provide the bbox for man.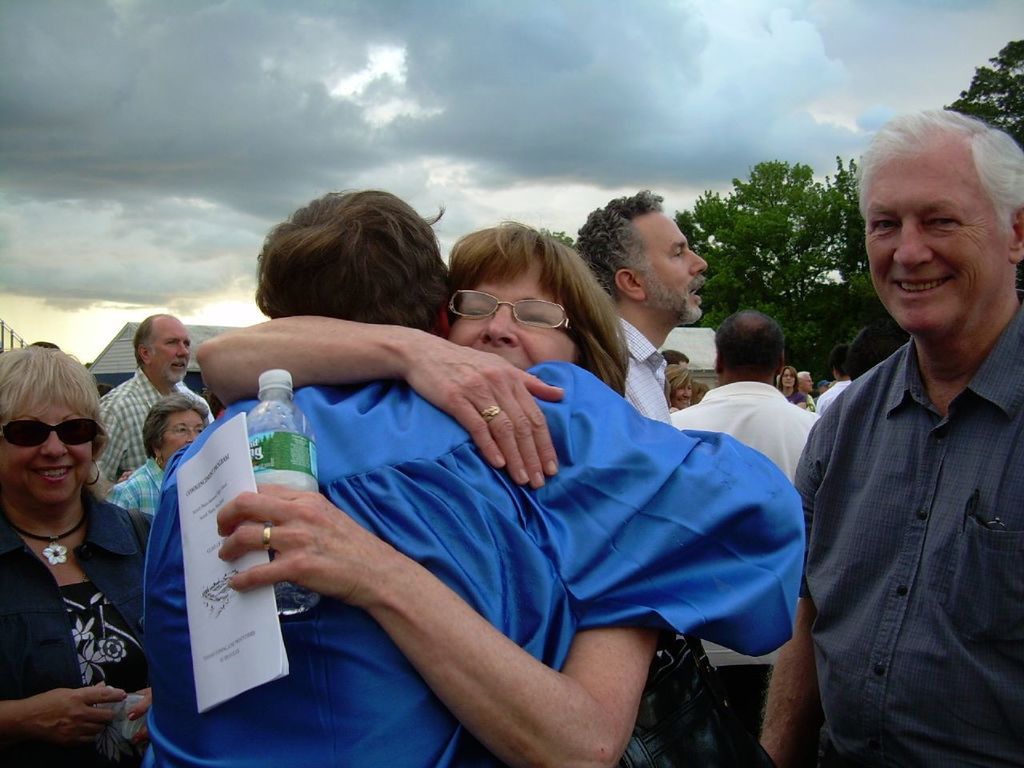
locate(565, 186, 709, 427).
